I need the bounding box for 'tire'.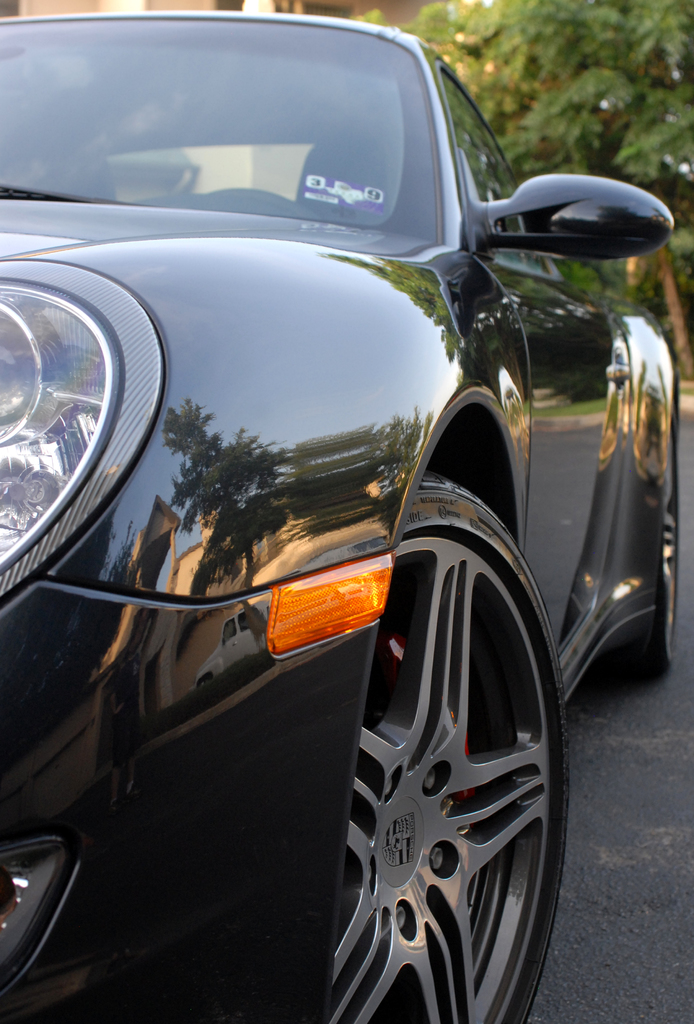
Here it is: bbox=[337, 463, 569, 1023].
